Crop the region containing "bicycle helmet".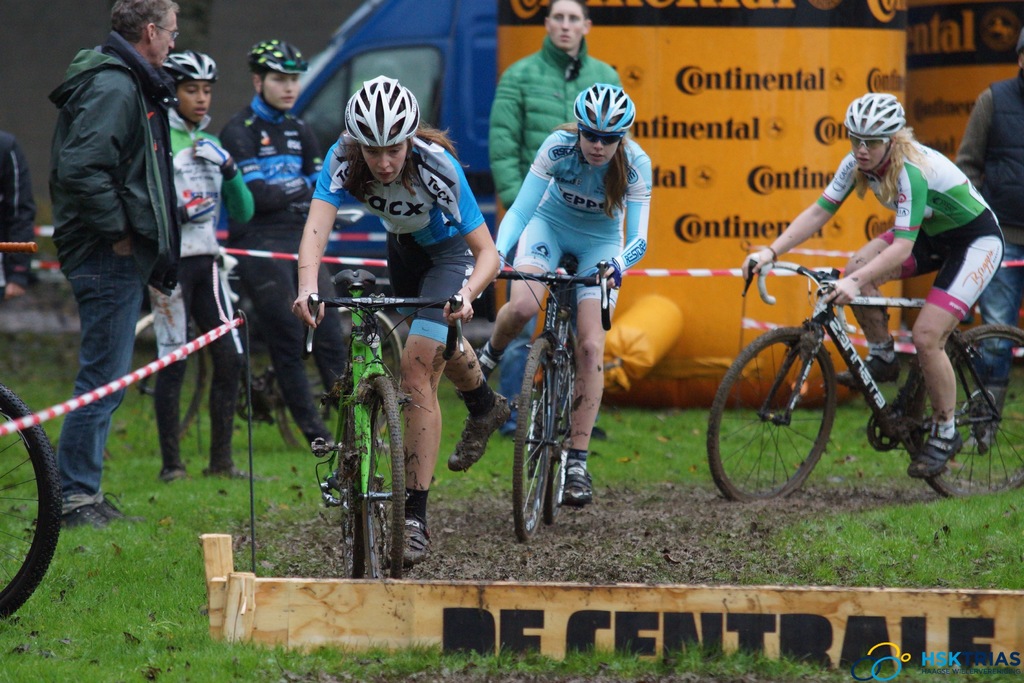
Crop region: BBox(849, 94, 906, 136).
